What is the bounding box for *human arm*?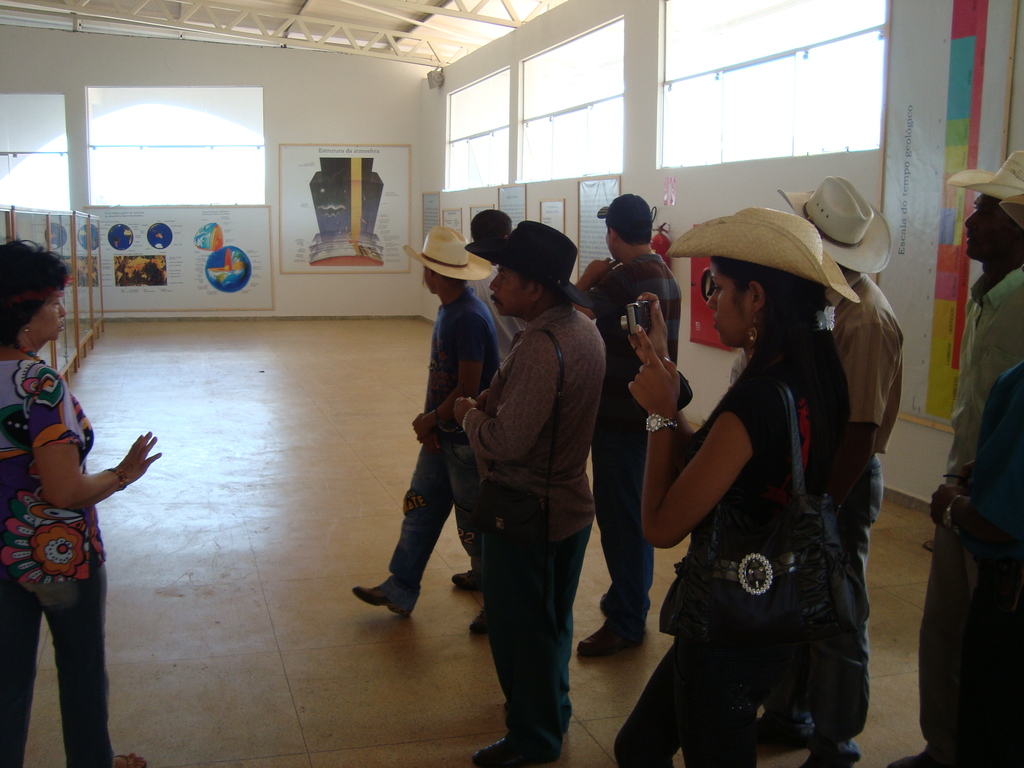
<box>630,289,705,475</box>.
